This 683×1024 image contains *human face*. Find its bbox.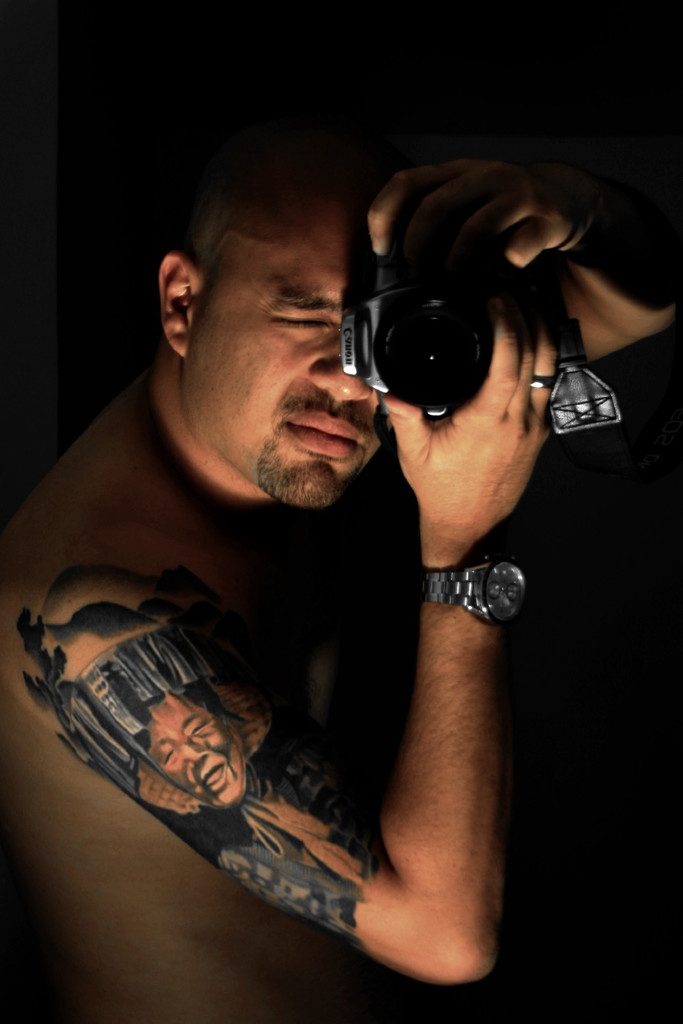
(185,201,387,507).
